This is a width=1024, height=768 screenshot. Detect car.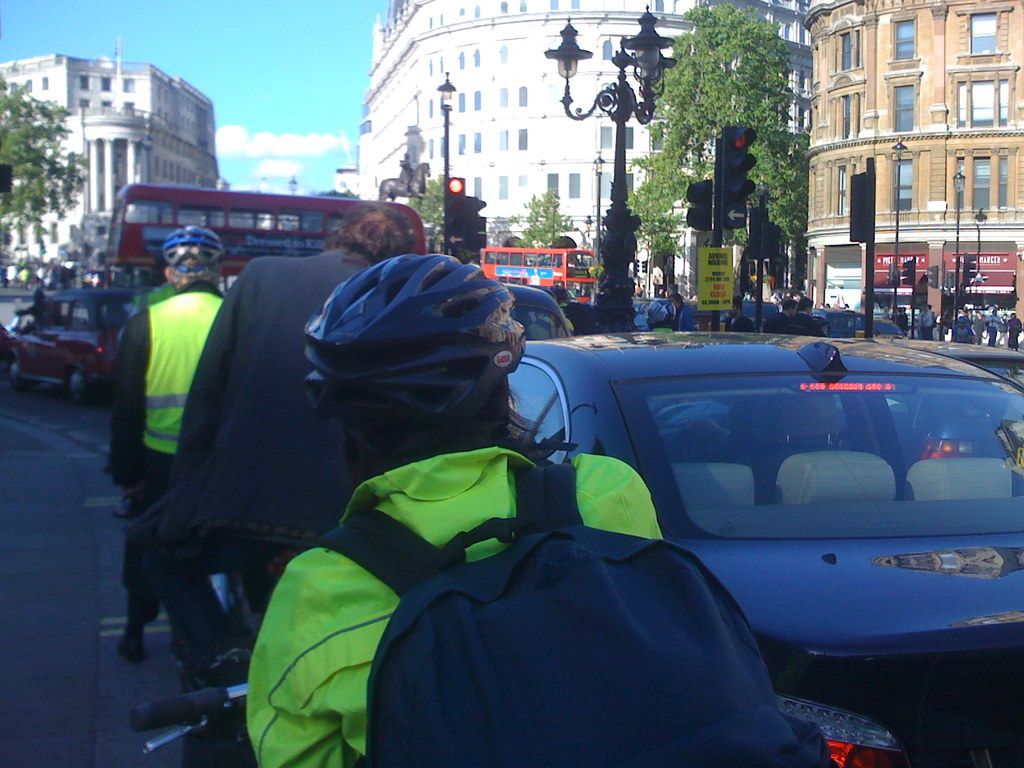
497 322 1023 767.
